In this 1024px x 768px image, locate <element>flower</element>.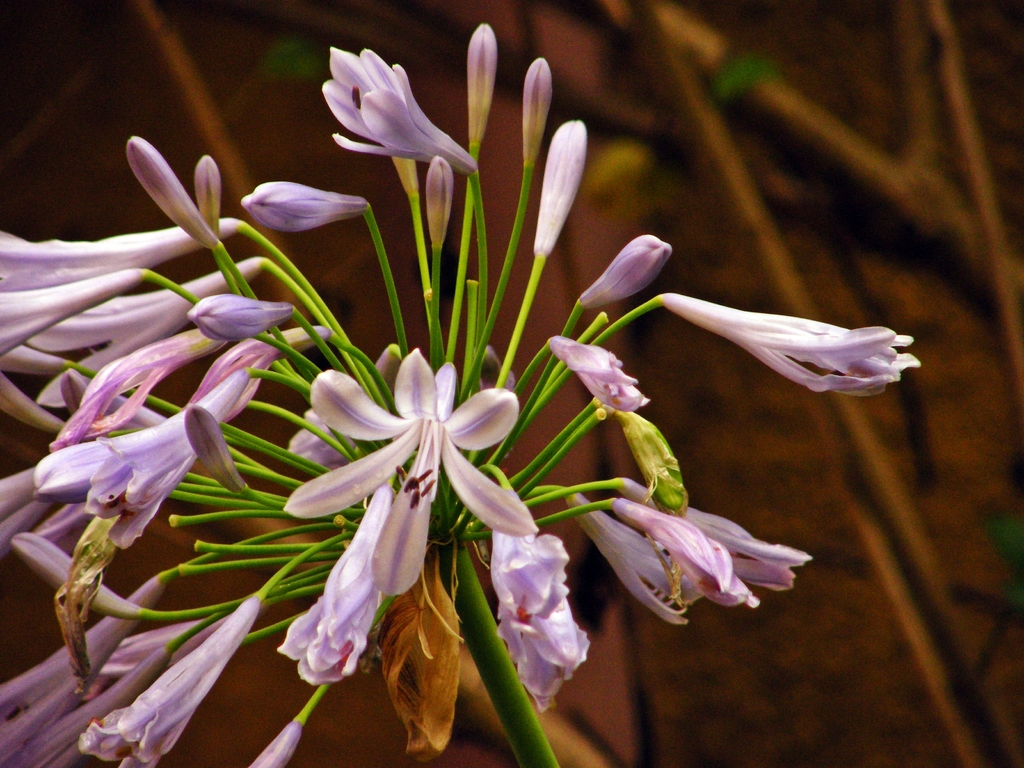
Bounding box: (662, 288, 919, 397).
